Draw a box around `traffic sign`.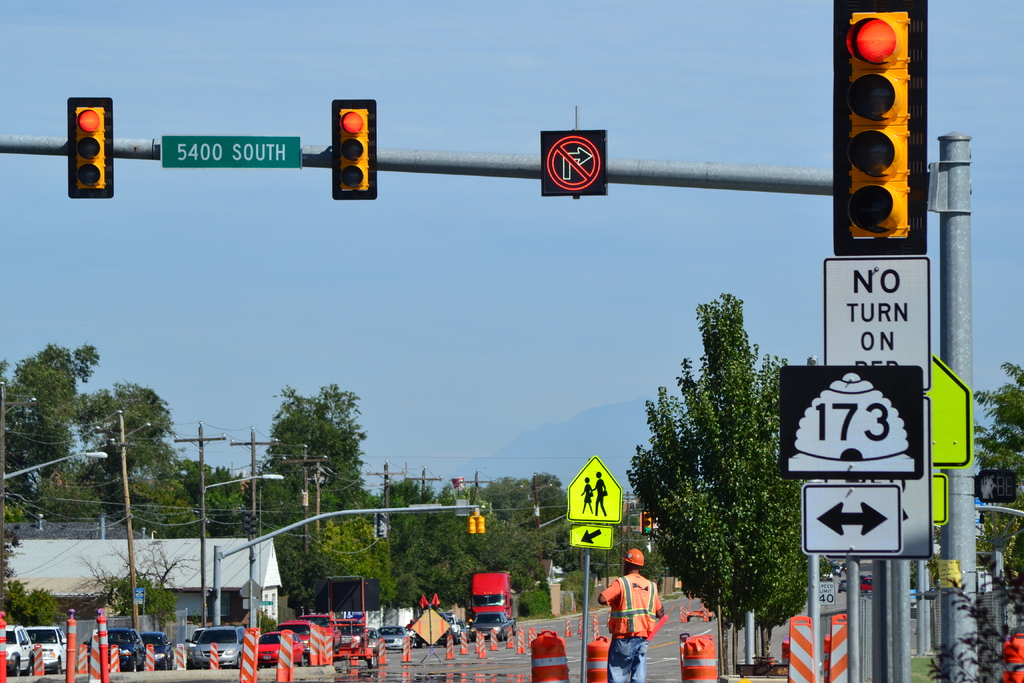
(left=330, top=99, right=378, bottom=203).
